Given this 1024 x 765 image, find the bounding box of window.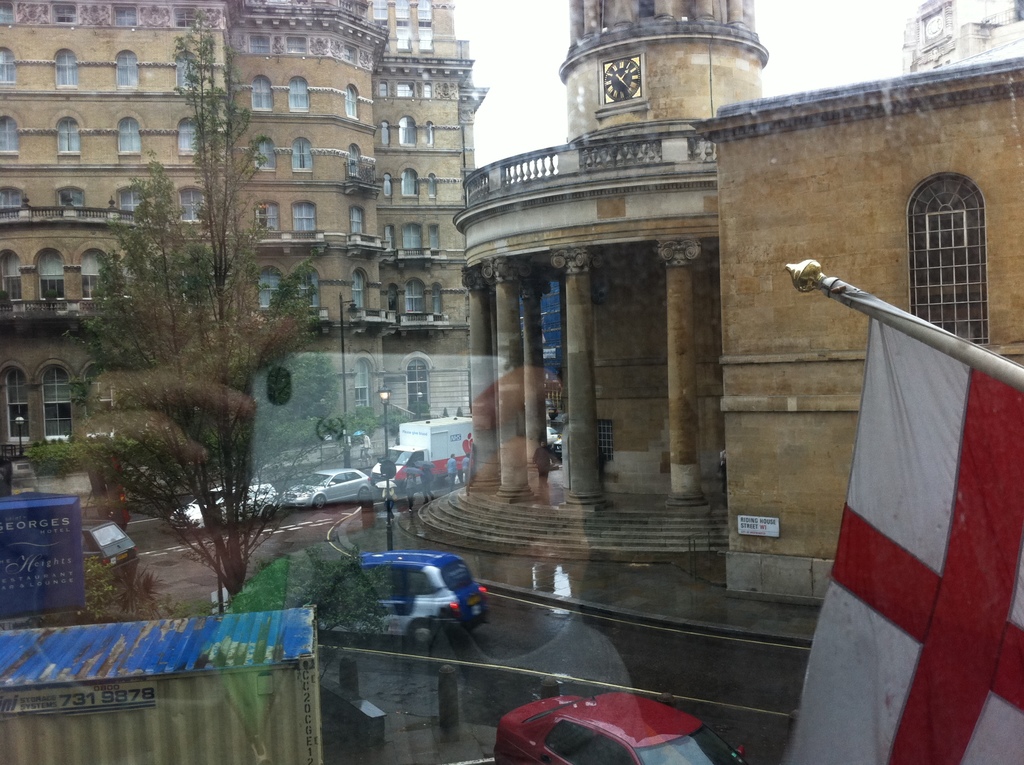
select_region(424, 83, 433, 96).
